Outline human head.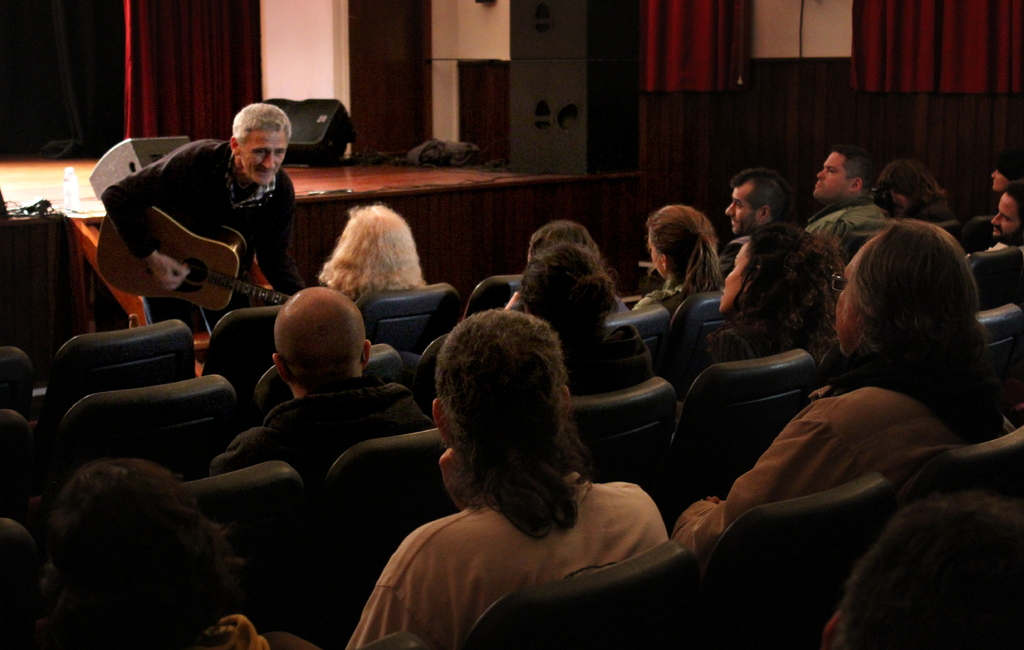
Outline: [990, 183, 1023, 246].
